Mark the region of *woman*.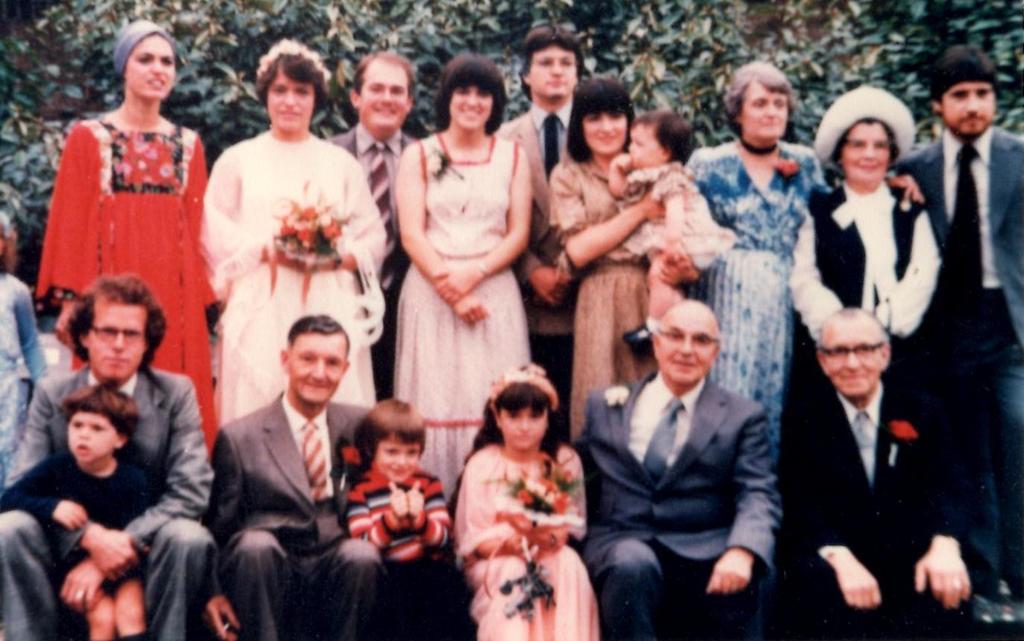
Region: [left=191, top=35, right=387, bottom=416].
